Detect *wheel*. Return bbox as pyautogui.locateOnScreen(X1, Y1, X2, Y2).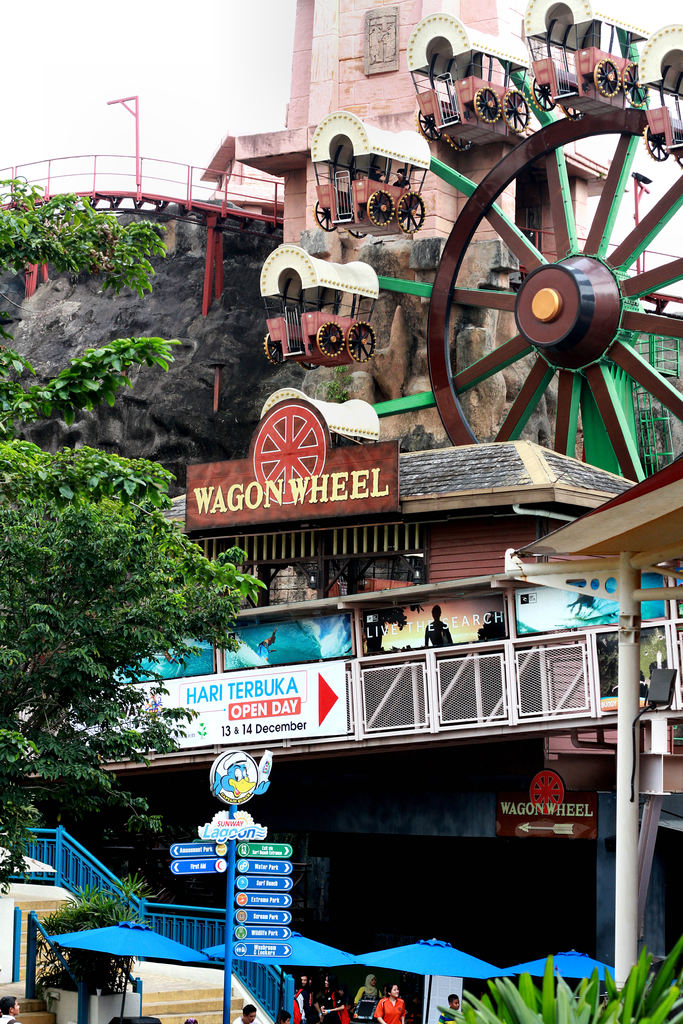
pyautogui.locateOnScreen(614, 58, 642, 106).
